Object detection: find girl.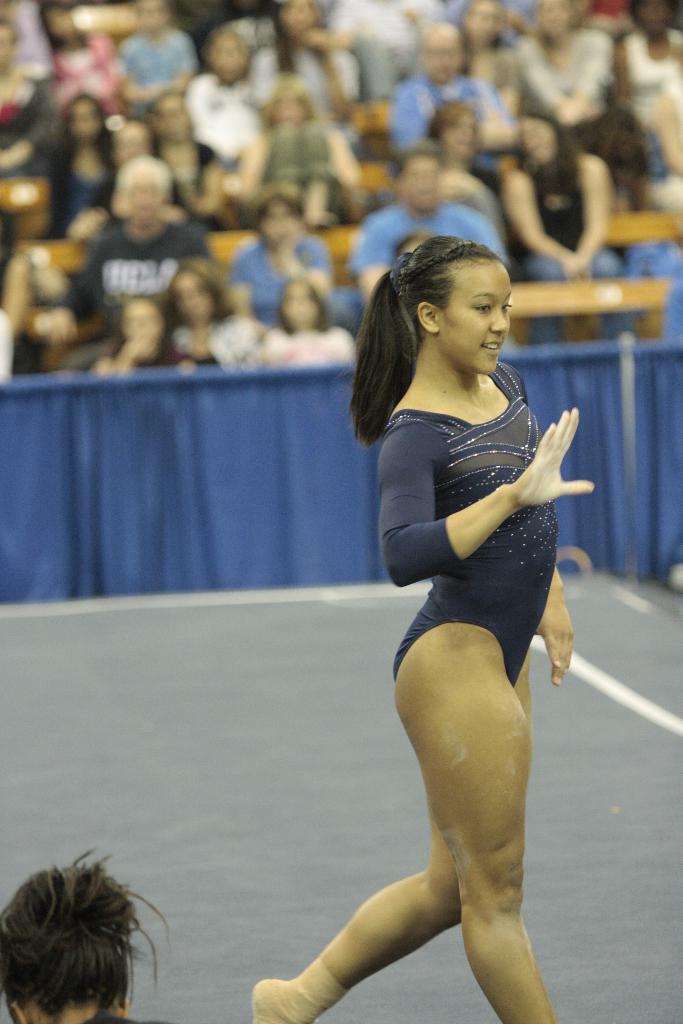
(254, 236, 594, 1023).
